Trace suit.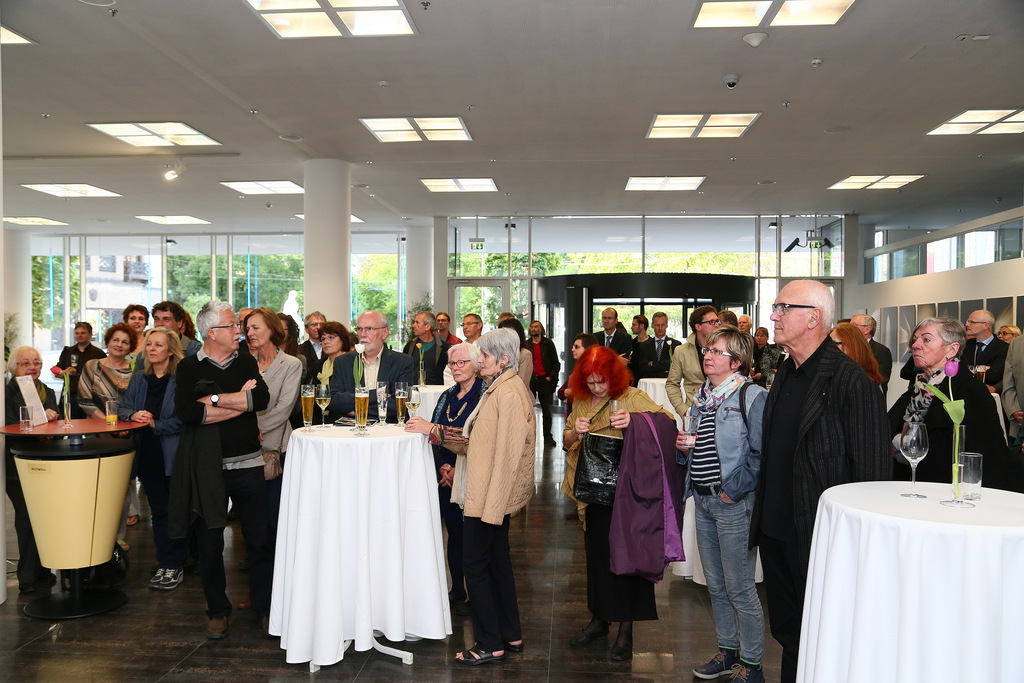
Traced to <region>744, 329, 894, 682</region>.
